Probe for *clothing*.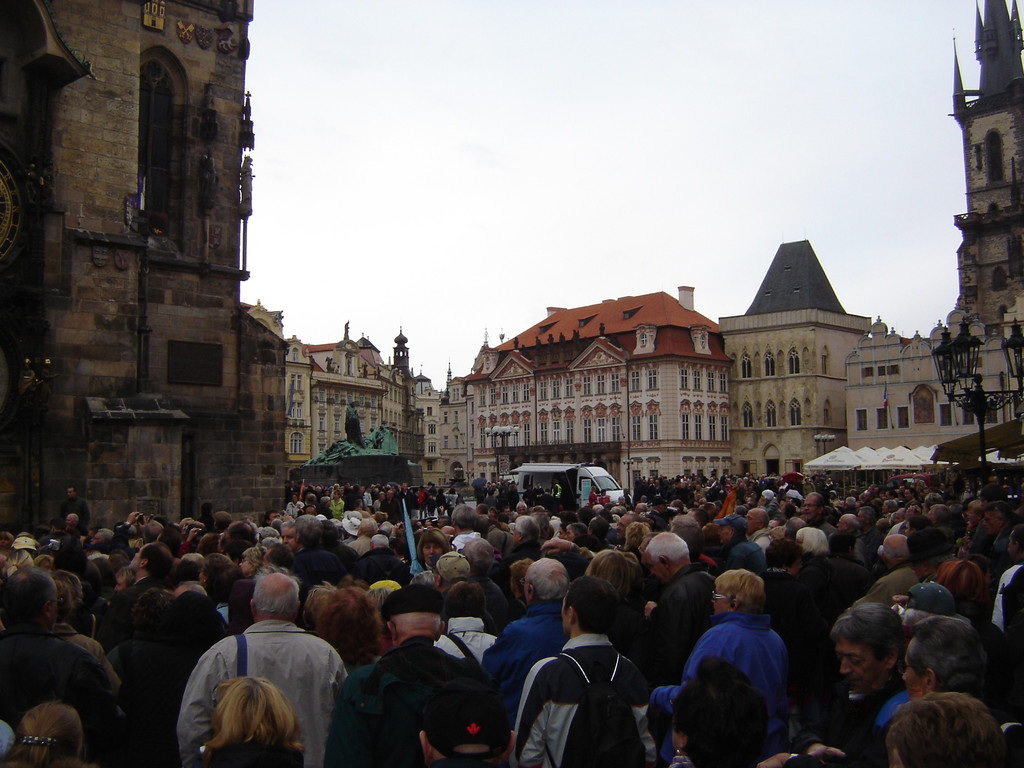
Probe result: bbox=[843, 565, 926, 606].
